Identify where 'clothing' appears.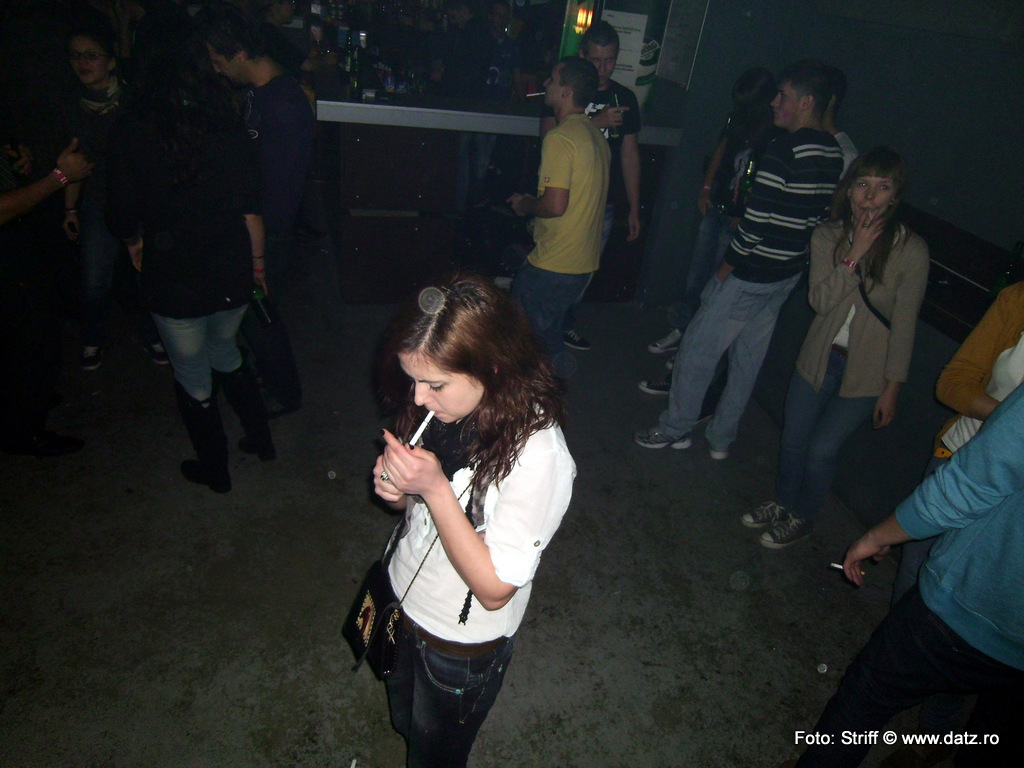
Appears at crop(552, 72, 637, 275).
